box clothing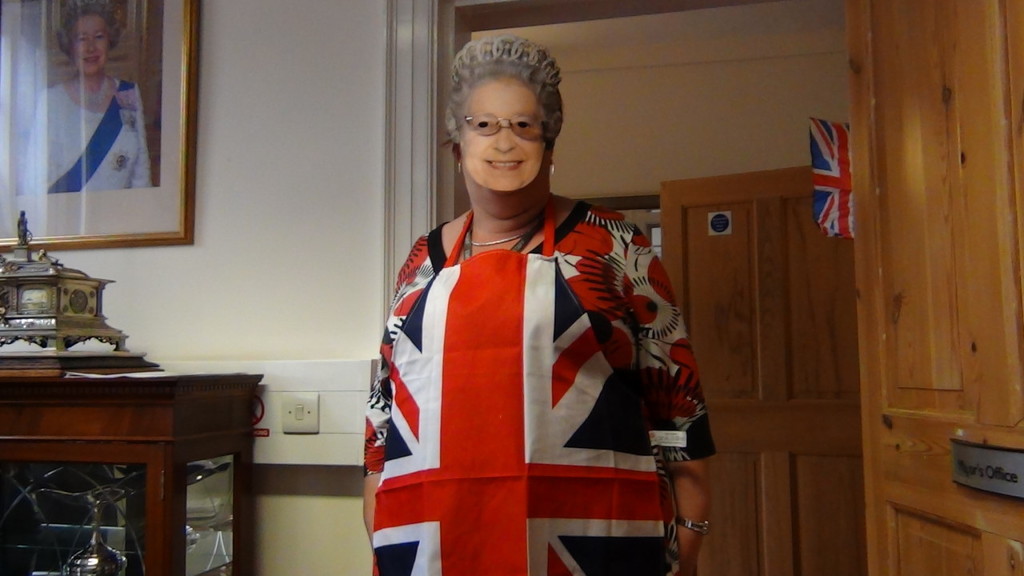
{"x1": 373, "y1": 199, "x2": 670, "y2": 575}
